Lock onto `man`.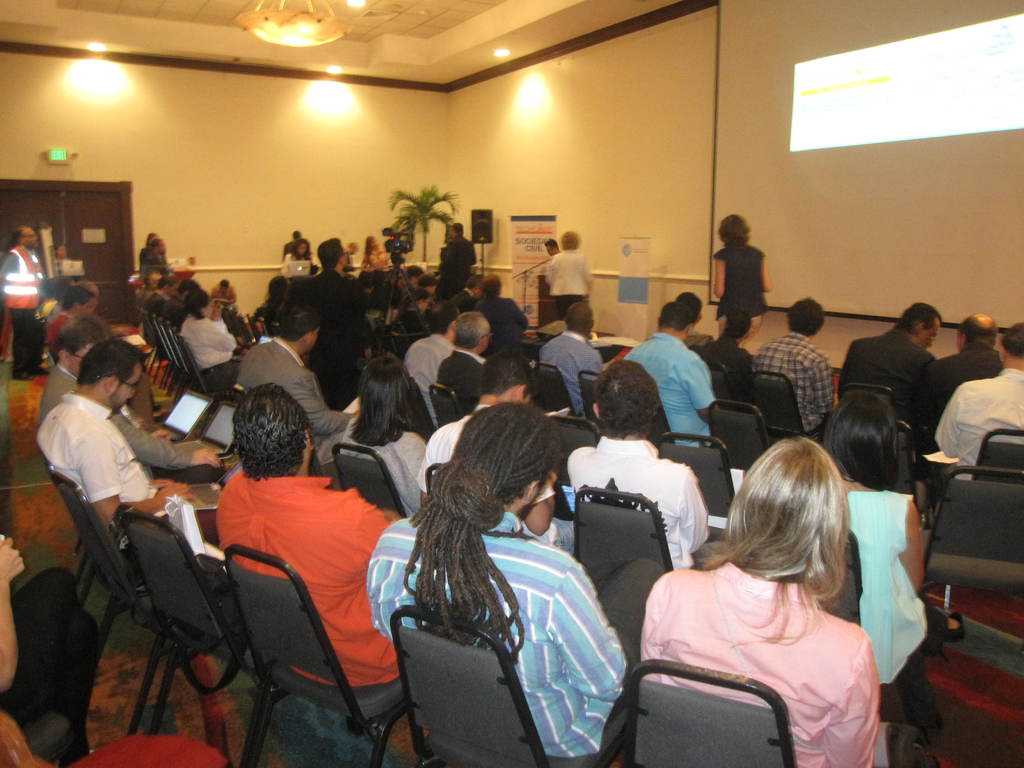
Locked: {"x1": 689, "y1": 308, "x2": 758, "y2": 376}.
